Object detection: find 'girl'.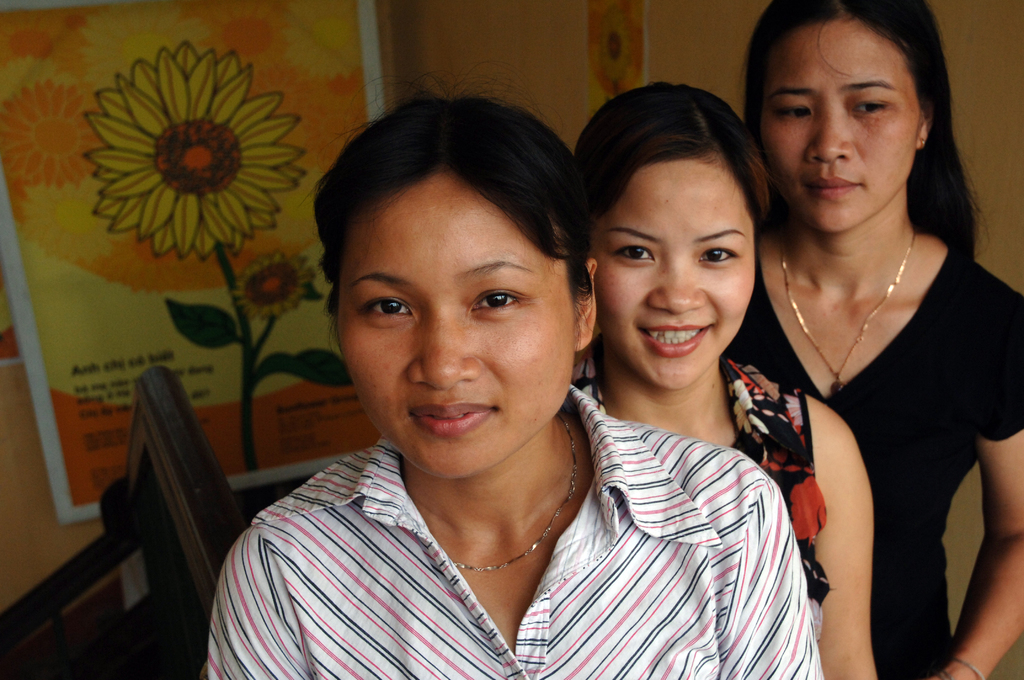
region(211, 65, 819, 679).
